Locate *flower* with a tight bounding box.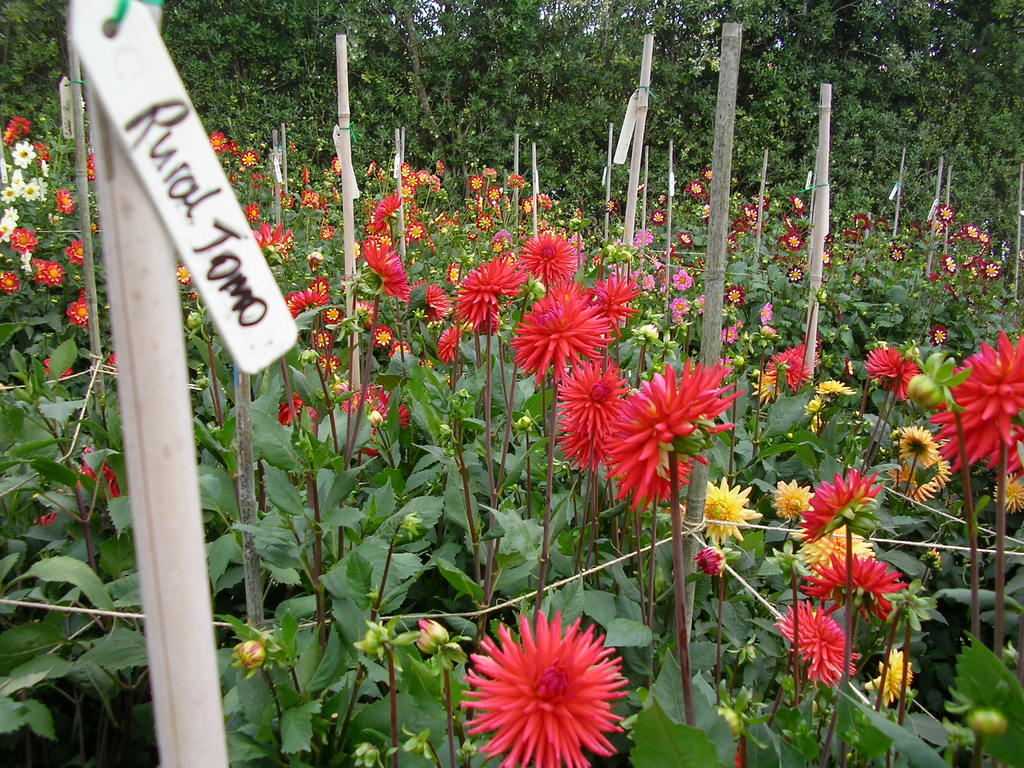
[773, 600, 862, 683].
